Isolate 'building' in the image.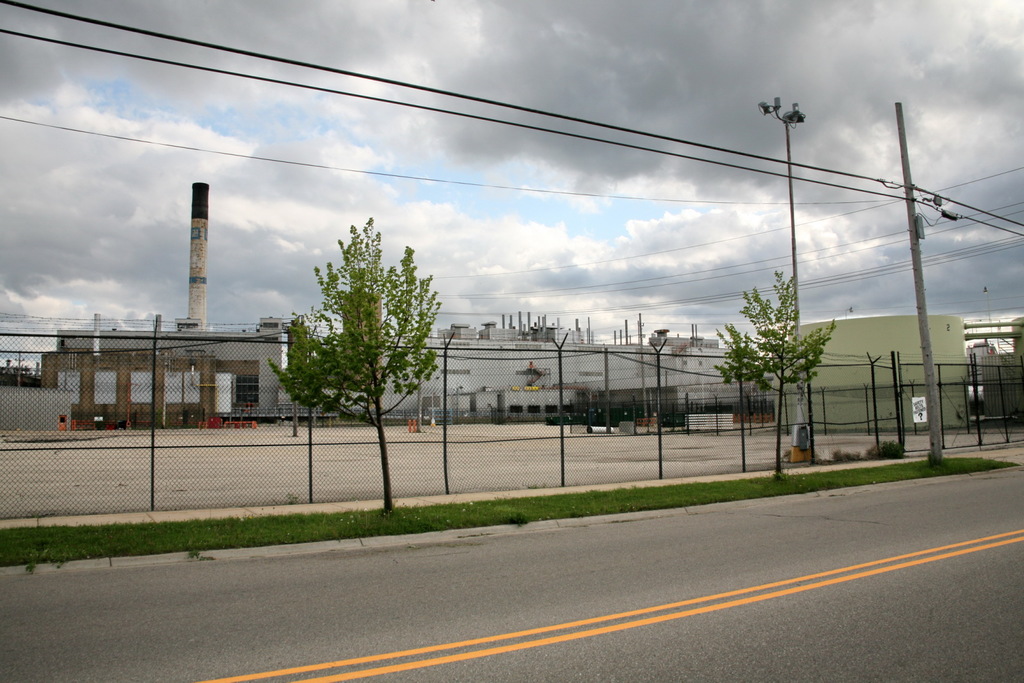
Isolated region: BBox(328, 321, 732, 427).
